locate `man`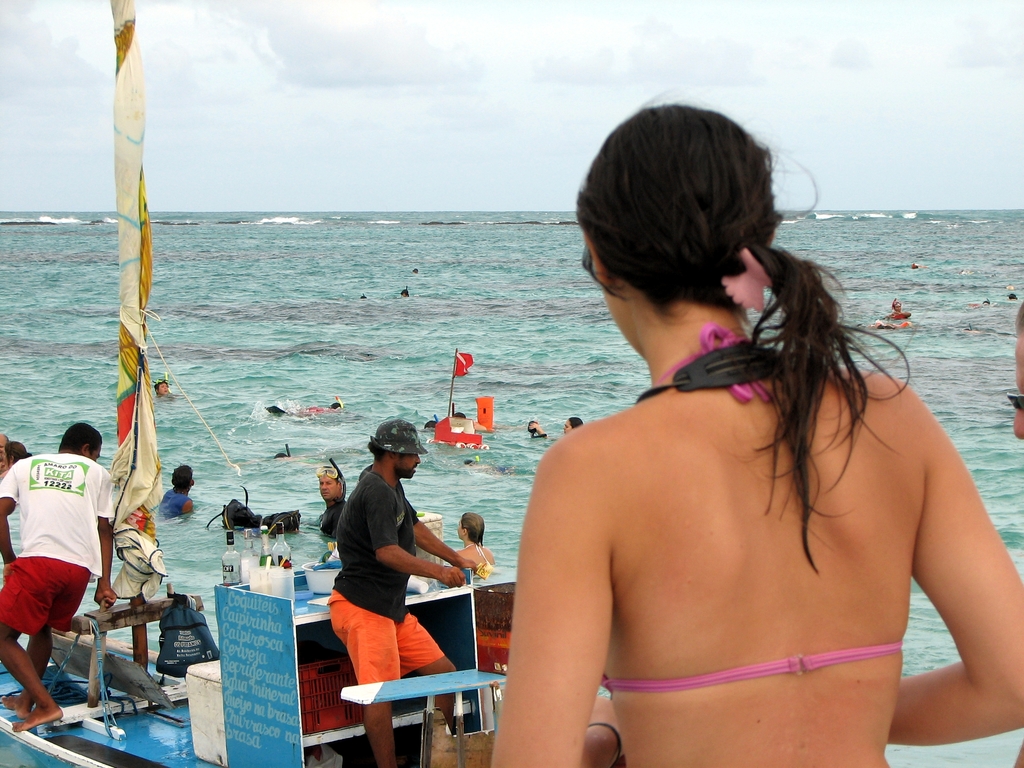
[3, 404, 122, 699]
